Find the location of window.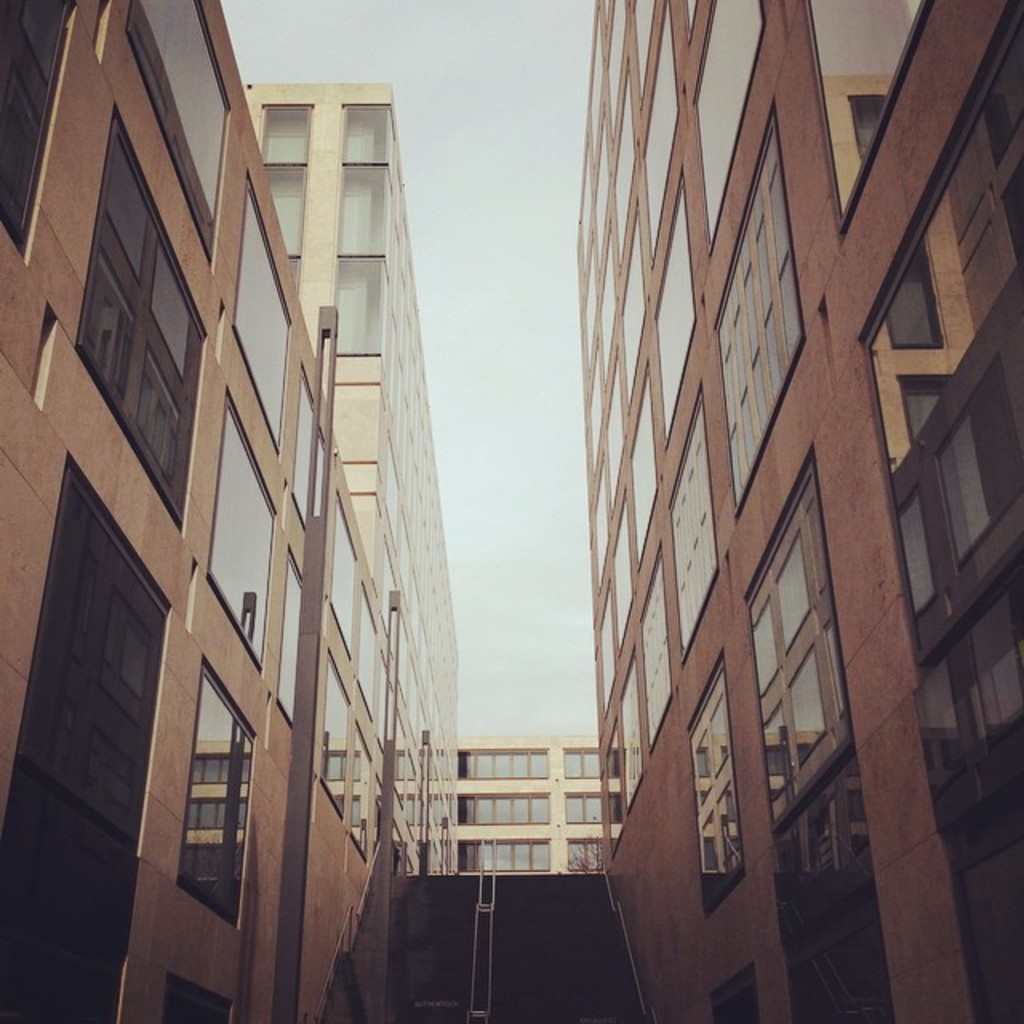
Location: bbox(314, 656, 349, 813).
